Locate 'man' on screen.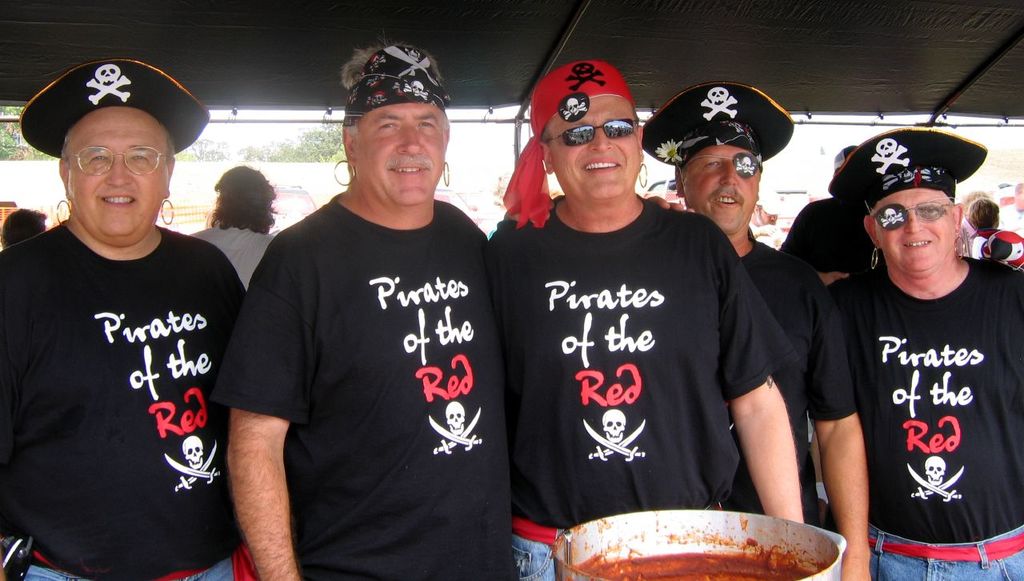
On screen at BBox(644, 81, 825, 518).
